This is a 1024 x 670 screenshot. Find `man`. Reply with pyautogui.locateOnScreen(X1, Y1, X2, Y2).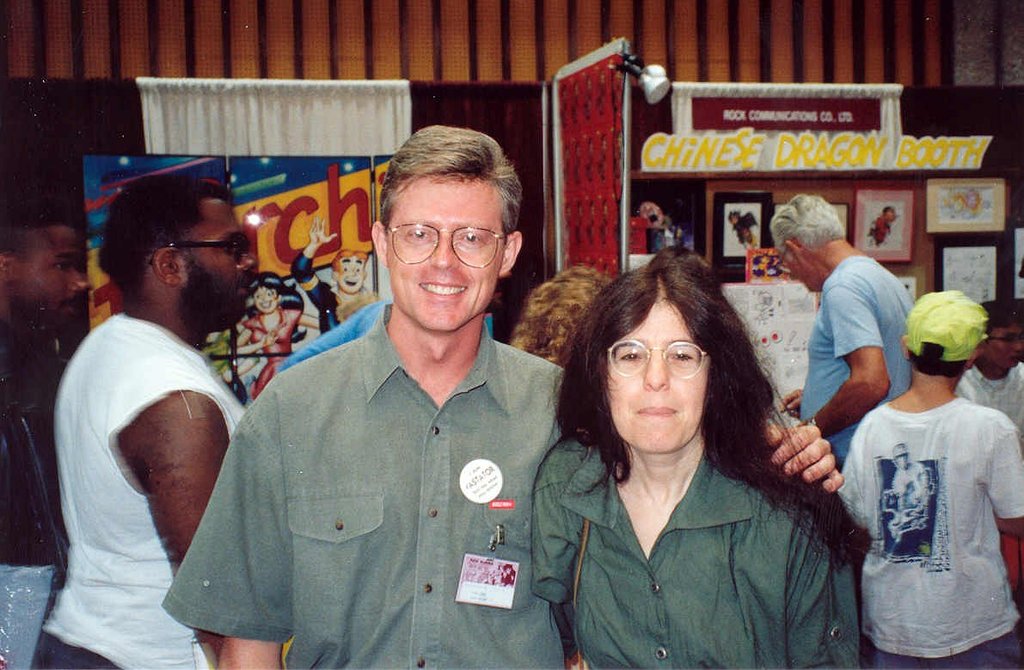
pyautogui.locateOnScreen(285, 210, 370, 340).
